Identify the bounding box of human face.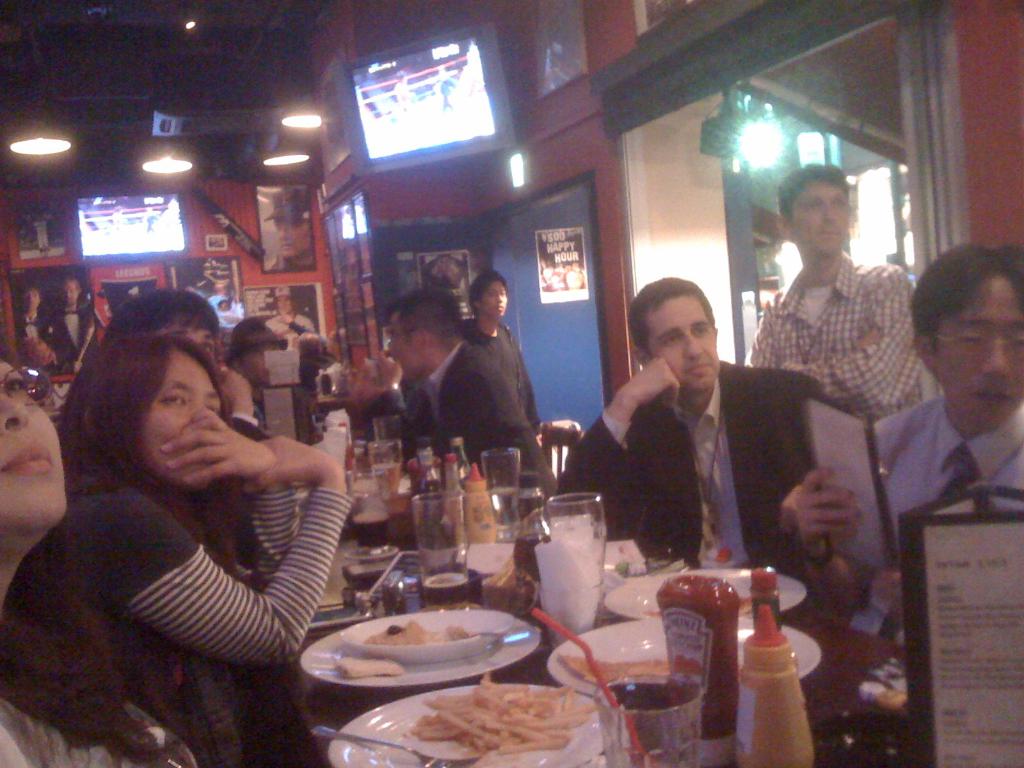
BBox(477, 282, 508, 323).
